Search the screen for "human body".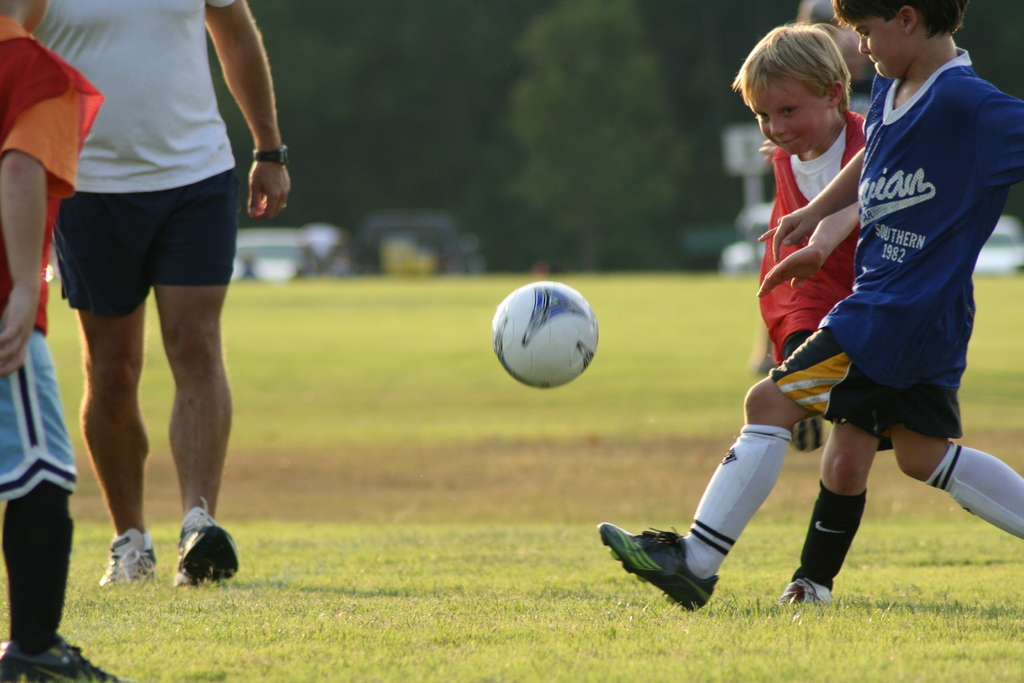
Found at rect(0, 0, 119, 682).
